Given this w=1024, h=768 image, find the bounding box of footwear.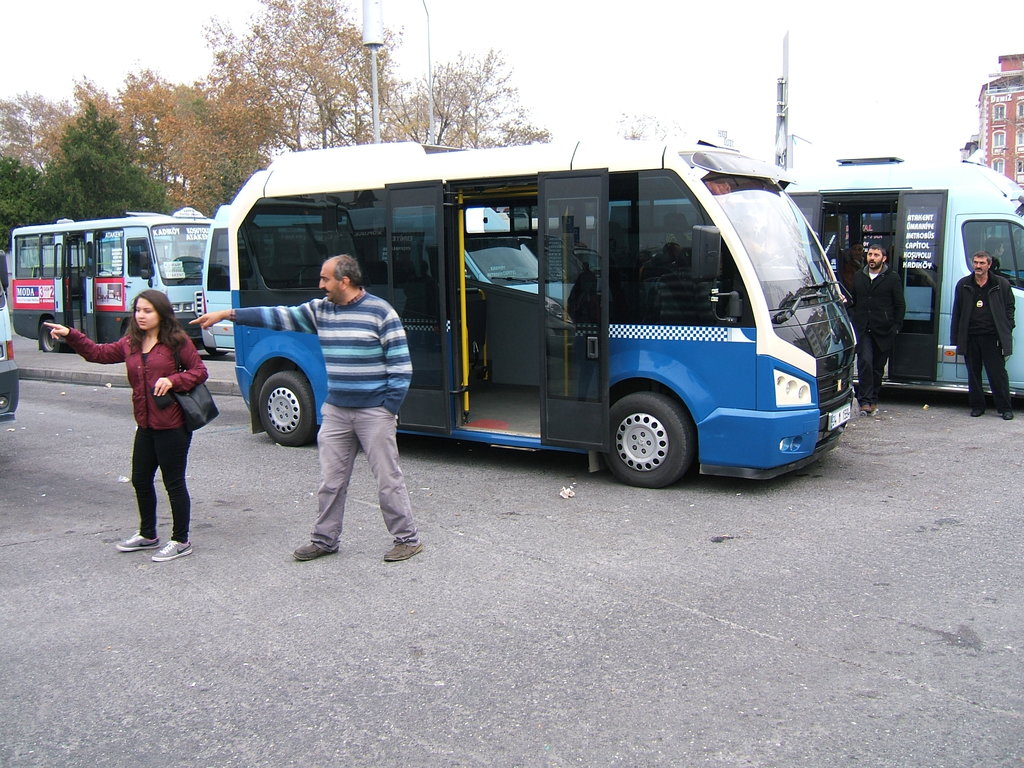
bbox=[863, 399, 870, 411].
